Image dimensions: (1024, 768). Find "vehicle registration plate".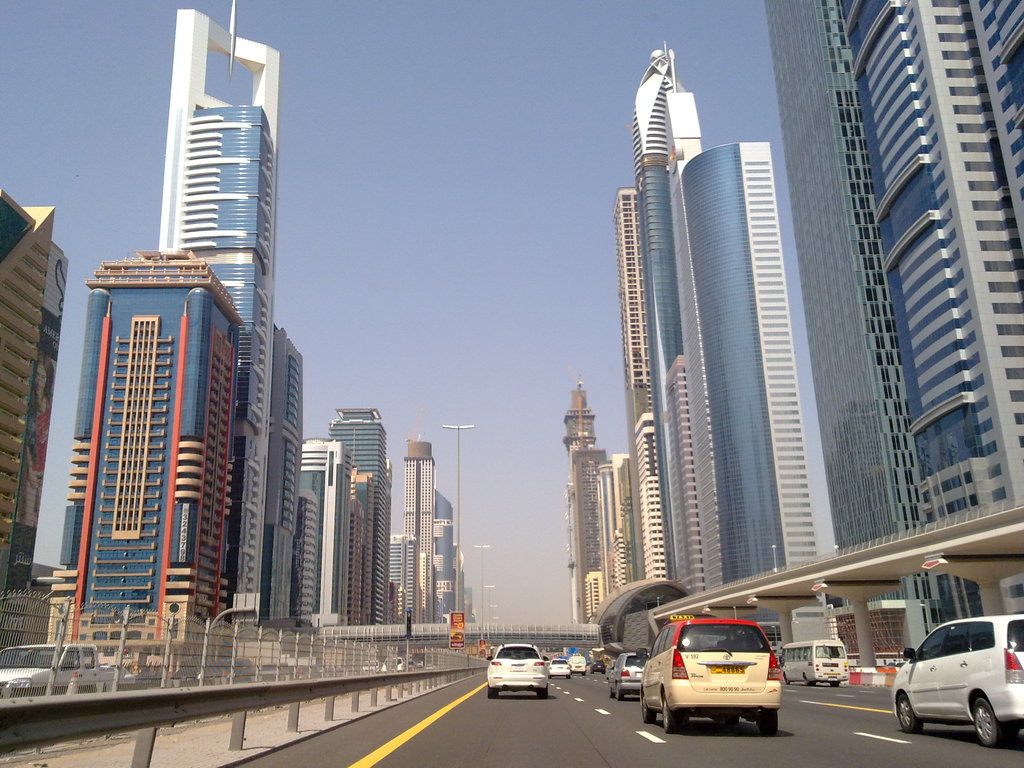
[709,666,745,676].
